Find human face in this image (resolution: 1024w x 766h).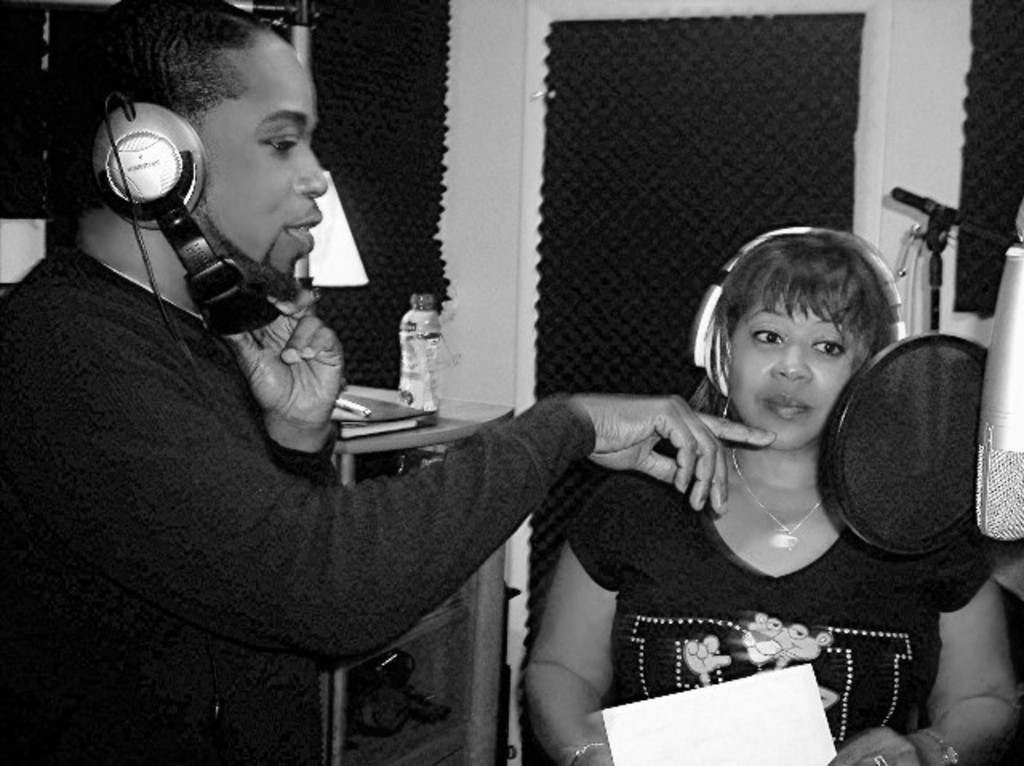
[205,38,330,277].
